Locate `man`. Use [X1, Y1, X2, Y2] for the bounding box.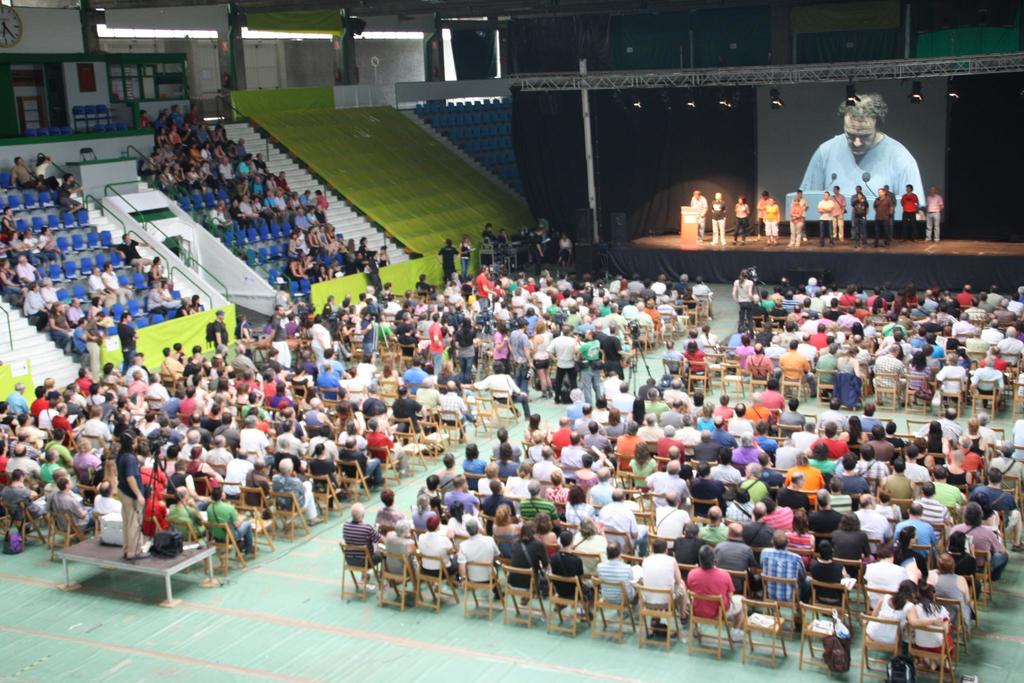
[868, 184, 893, 240].
